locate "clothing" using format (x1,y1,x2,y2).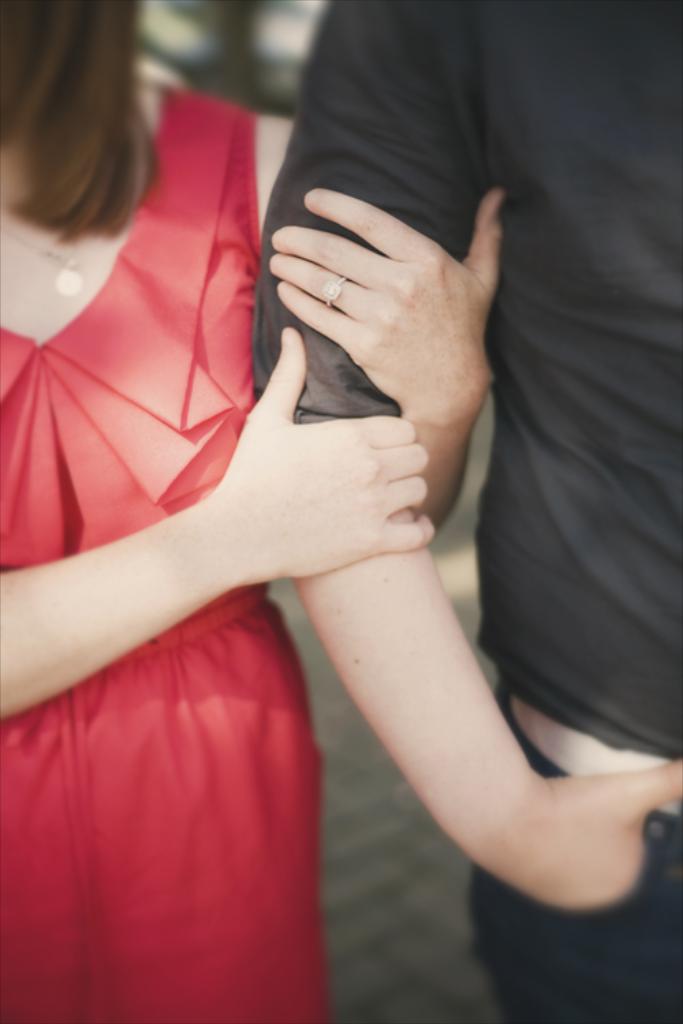
(291,0,682,1023).
